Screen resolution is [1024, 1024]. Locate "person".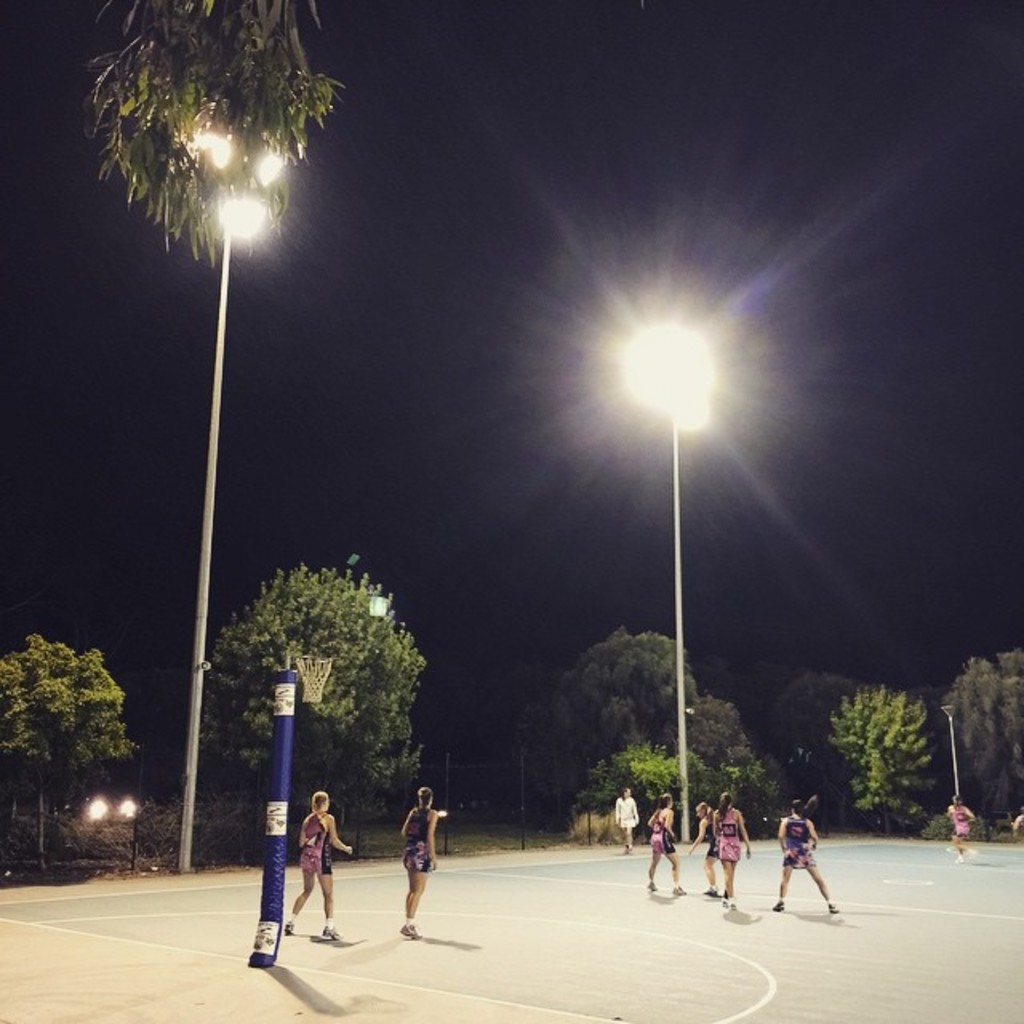
(left=712, top=792, right=749, bottom=909).
